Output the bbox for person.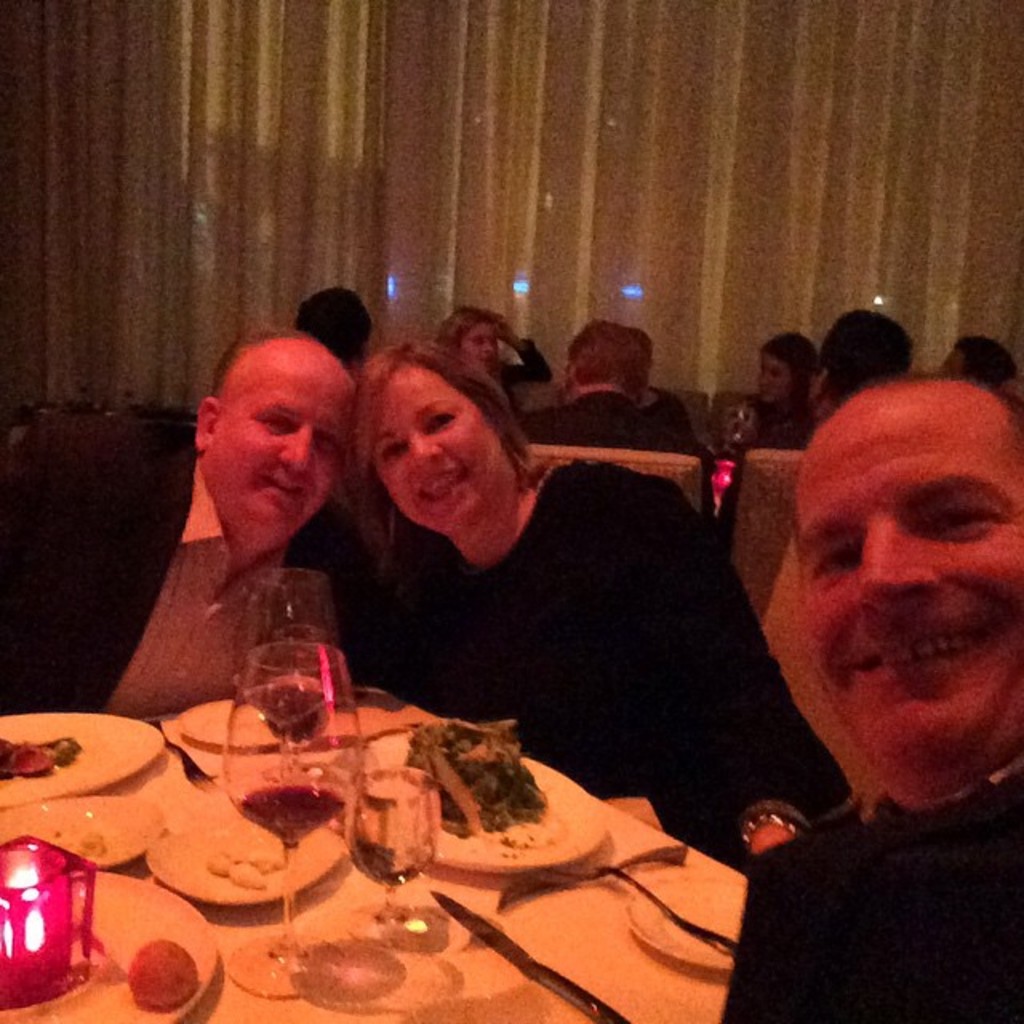
[725,358,1022,1022].
